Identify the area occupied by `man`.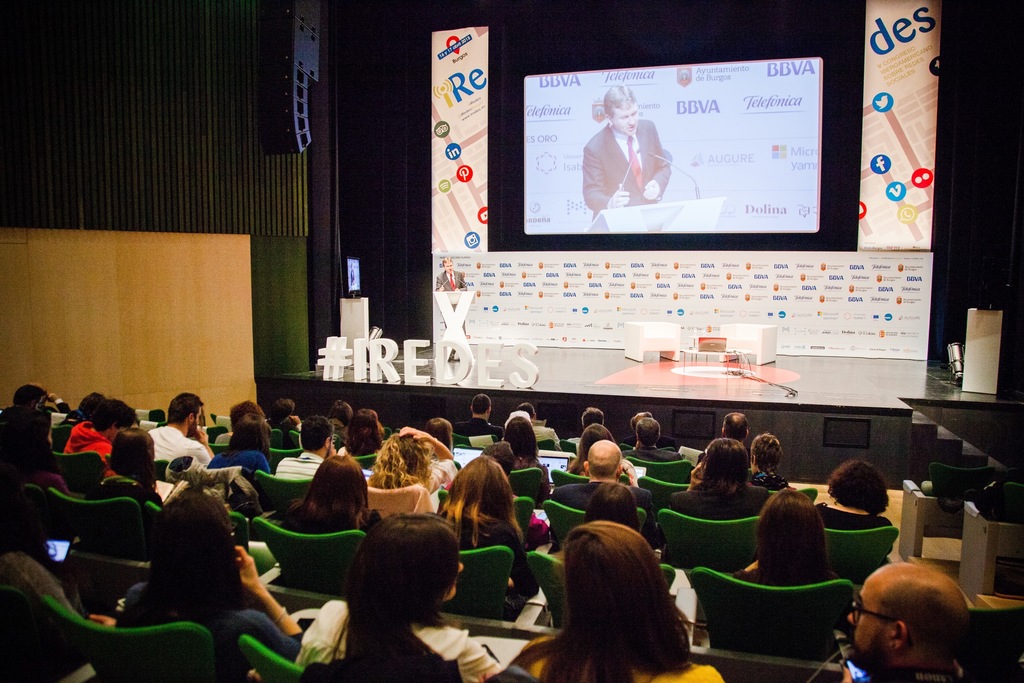
Area: locate(451, 391, 502, 443).
